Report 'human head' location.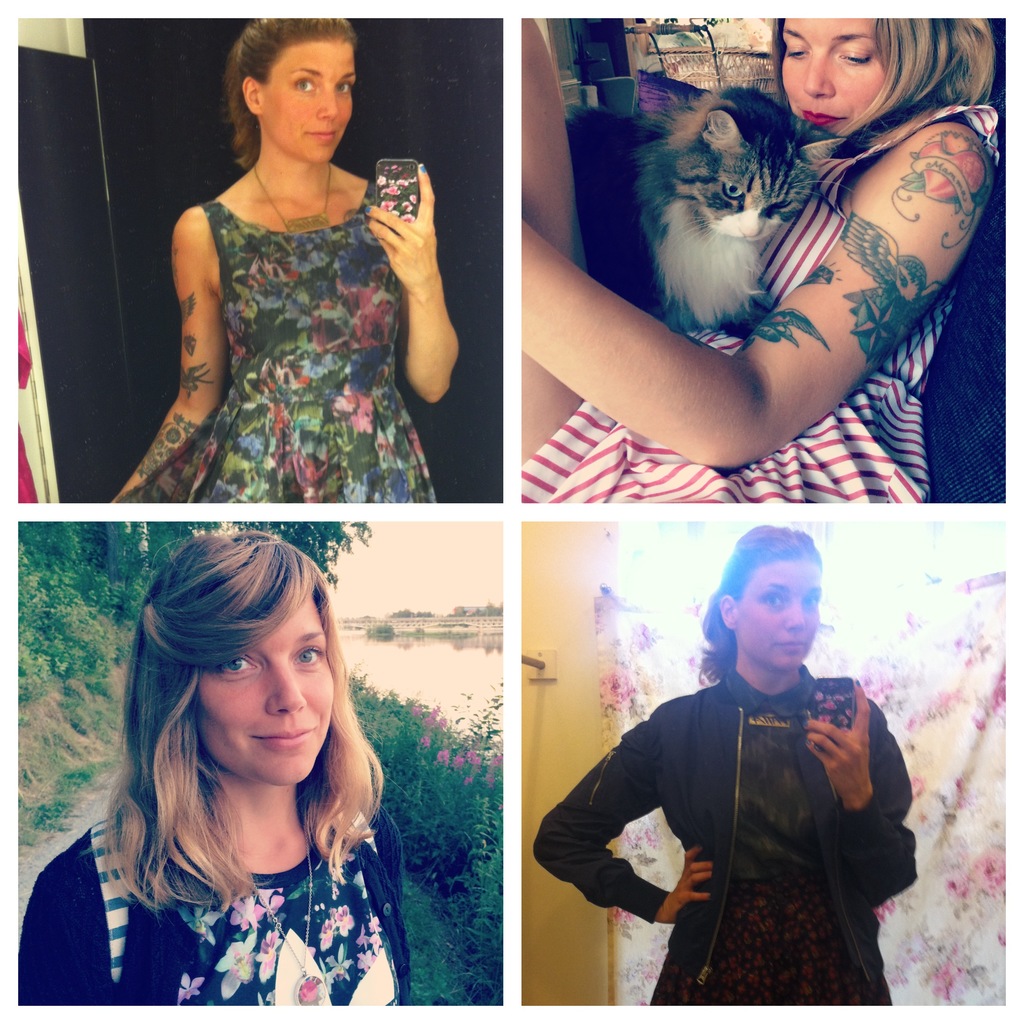
Report: select_region(776, 0, 995, 138).
